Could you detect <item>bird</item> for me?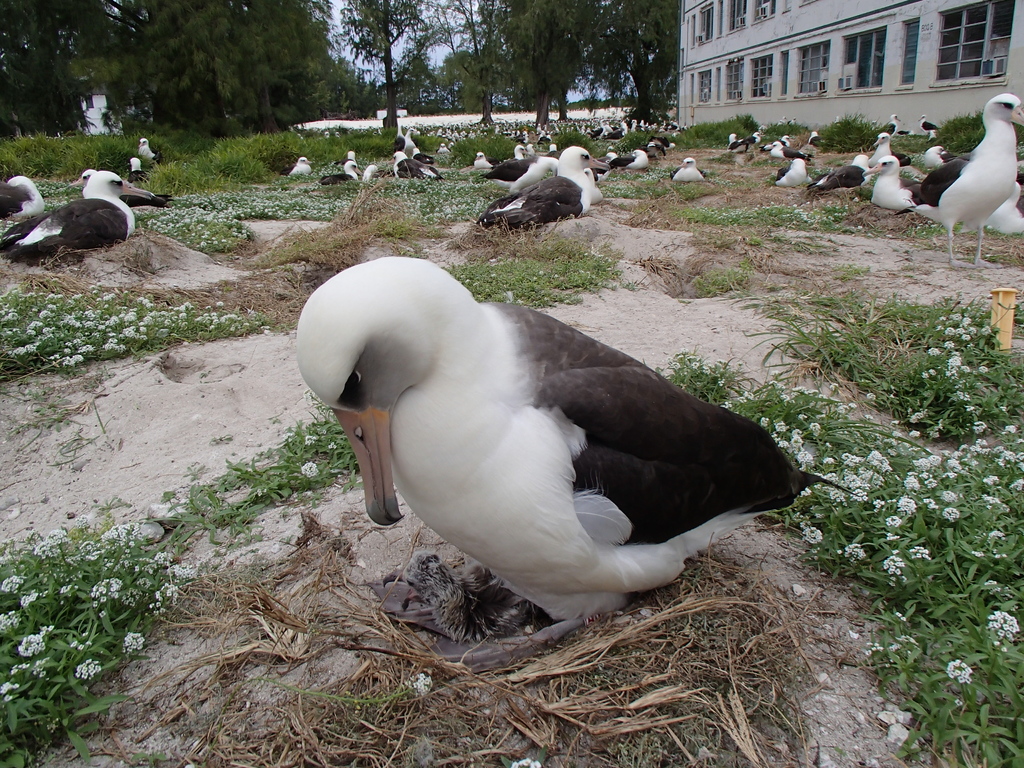
Detection result: x1=319, y1=162, x2=372, y2=183.
